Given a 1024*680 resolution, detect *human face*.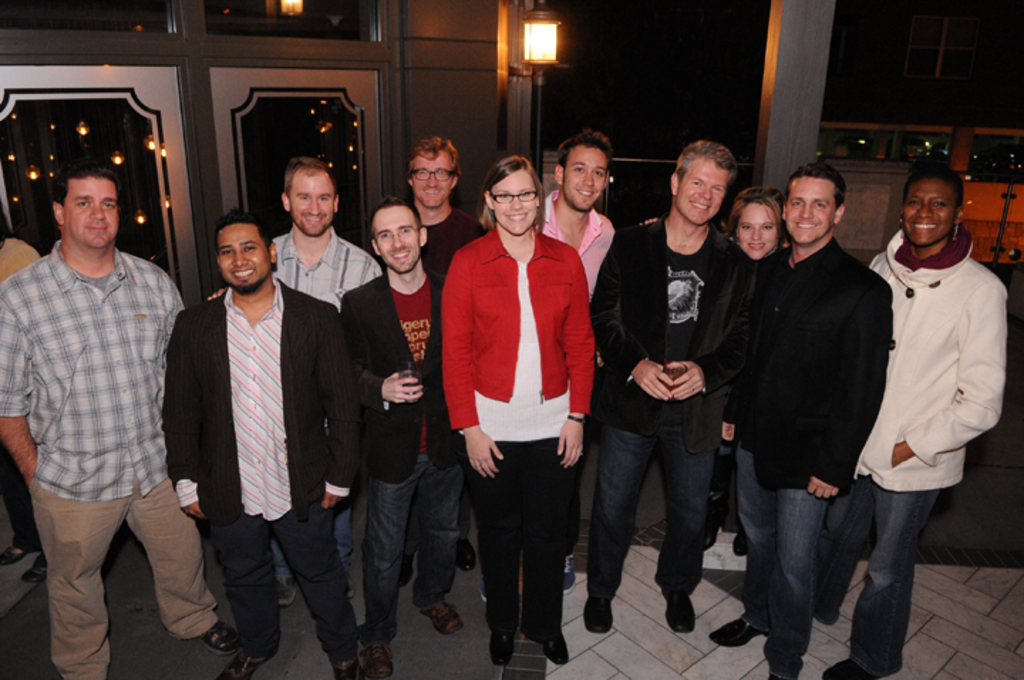
select_region(219, 230, 266, 289).
